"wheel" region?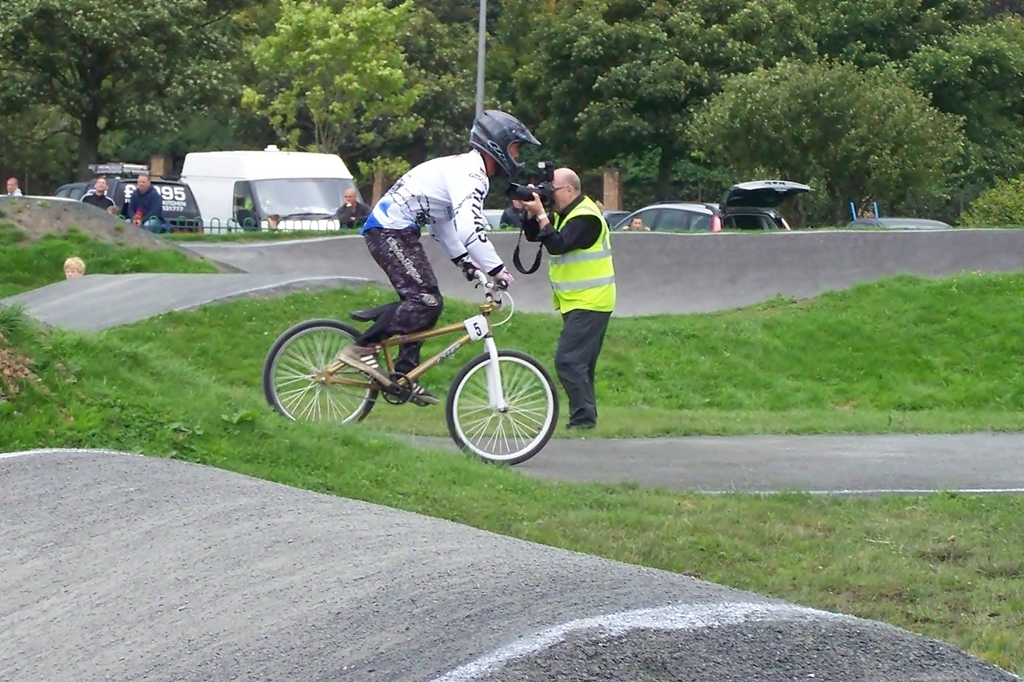
left=266, top=319, right=378, bottom=426
